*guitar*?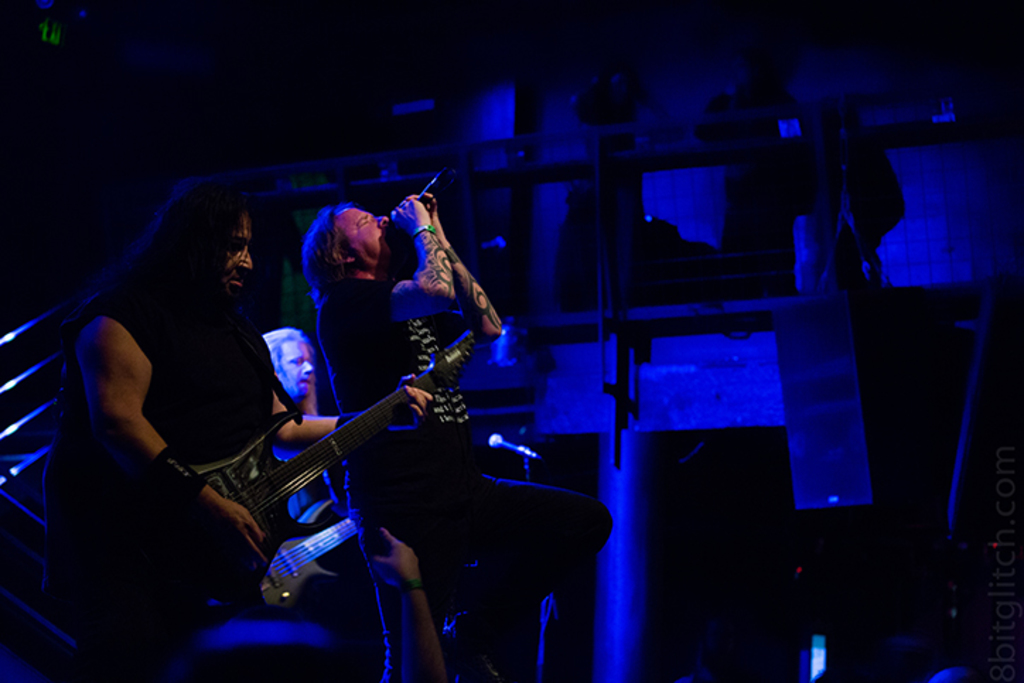
BBox(116, 332, 479, 628)
